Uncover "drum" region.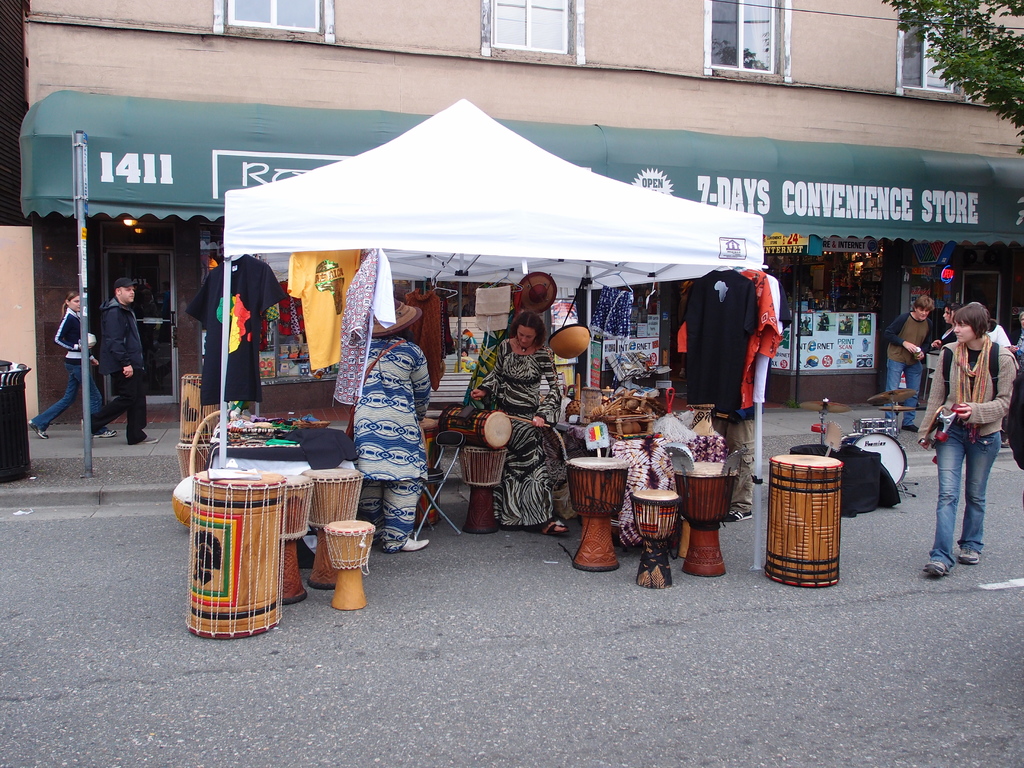
Uncovered: 562, 455, 632, 572.
